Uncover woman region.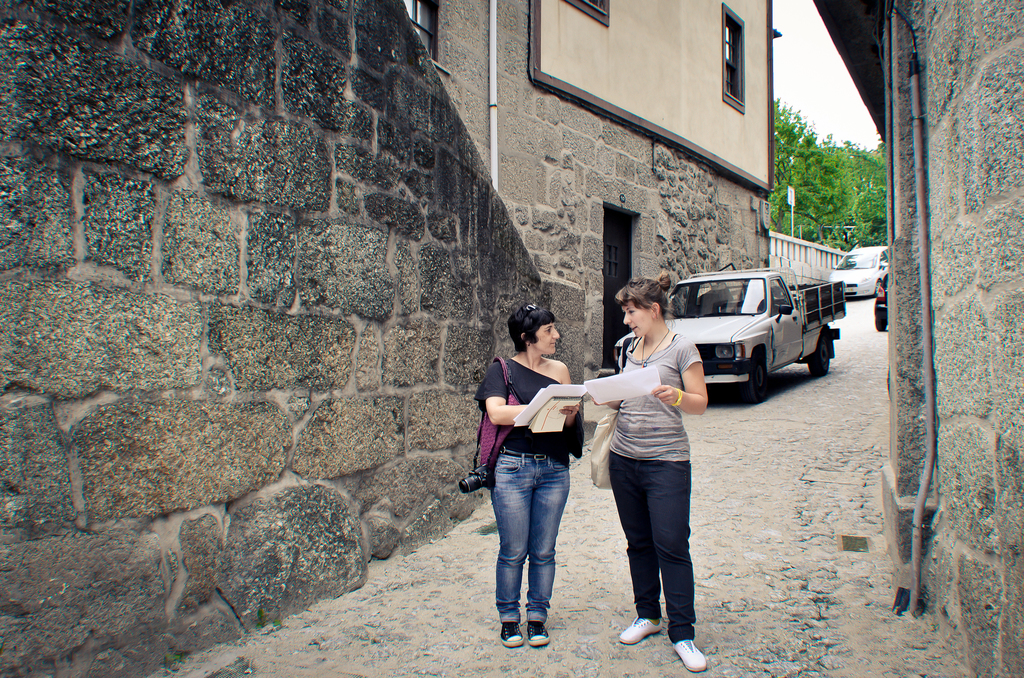
Uncovered: <region>469, 298, 607, 650</region>.
